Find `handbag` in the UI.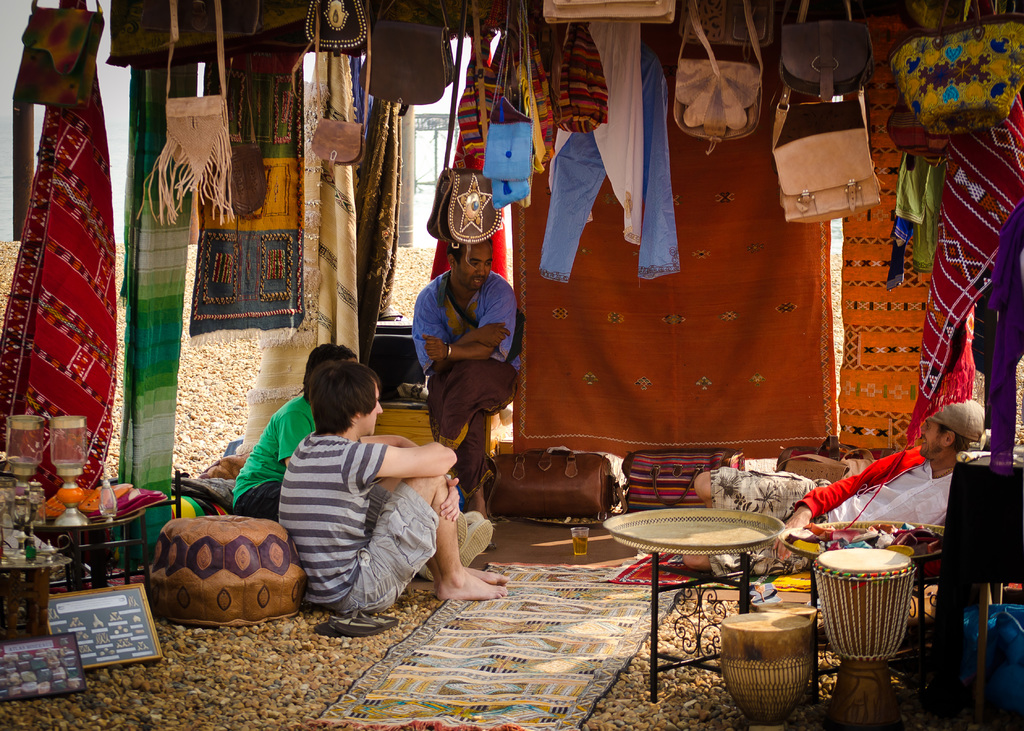
UI element at region(673, 4, 767, 165).
